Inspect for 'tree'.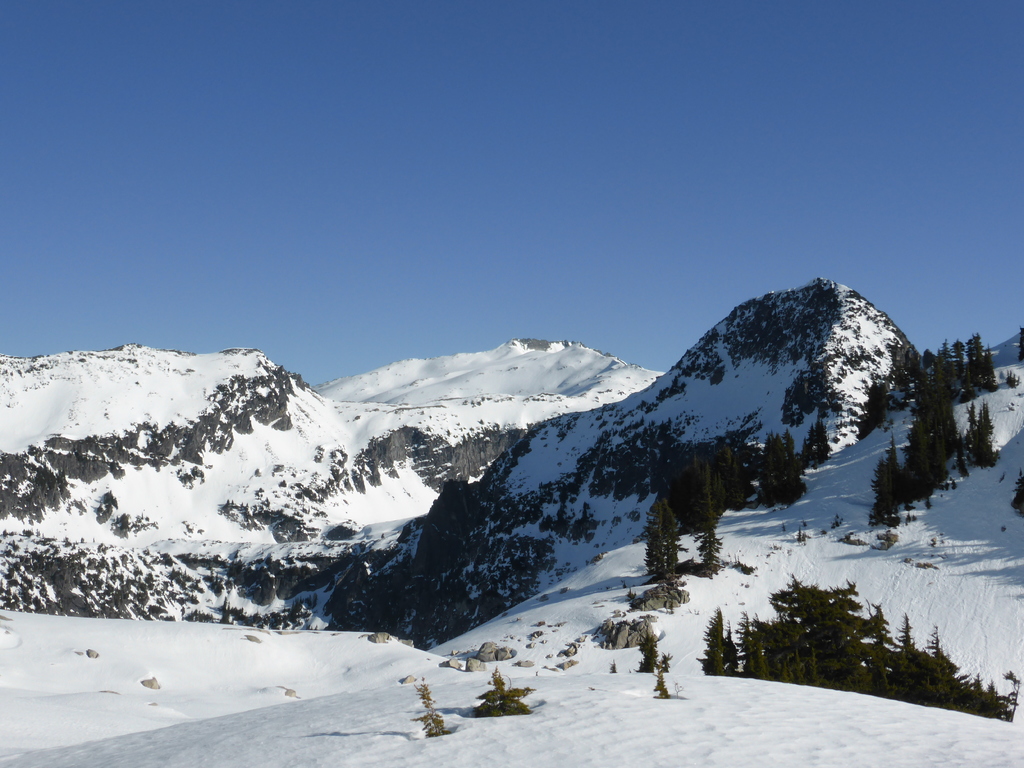
Inspection: [751,574,922,691].
